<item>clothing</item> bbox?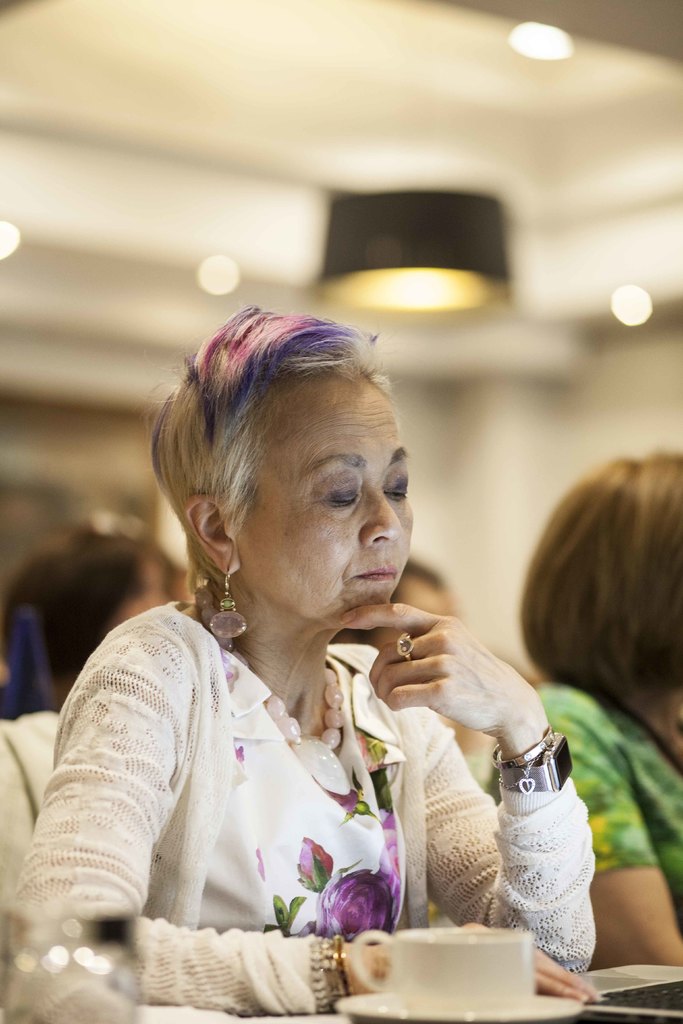
left=0, top=705, right=60, bottom=883
